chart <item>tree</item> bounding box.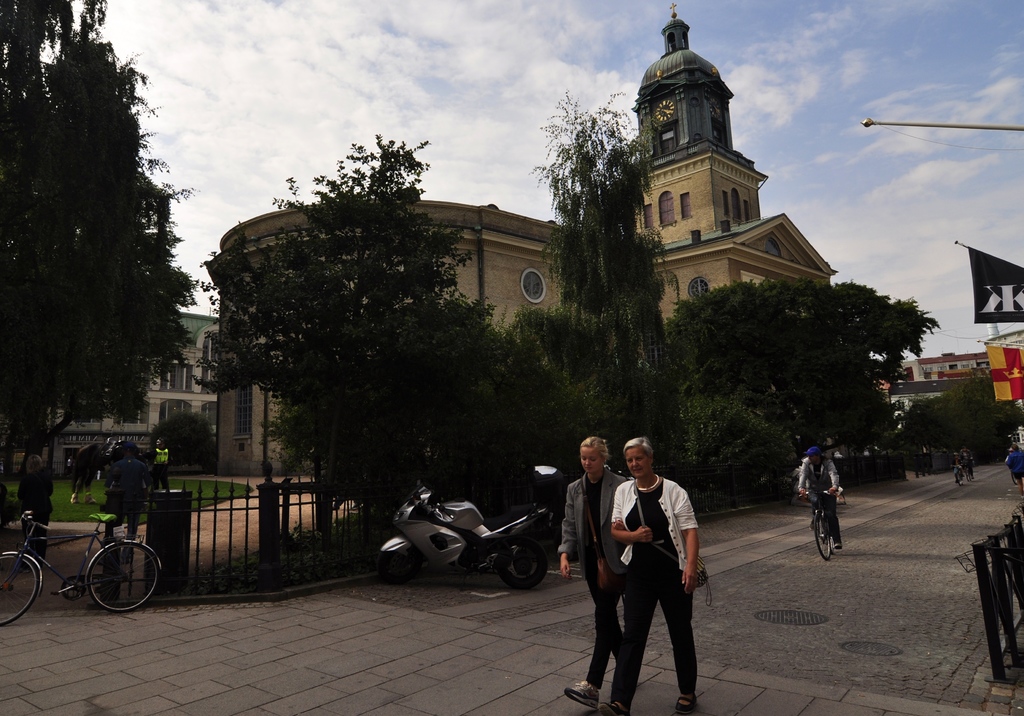
Charted: bbox=(218, 132, 505, 530).
